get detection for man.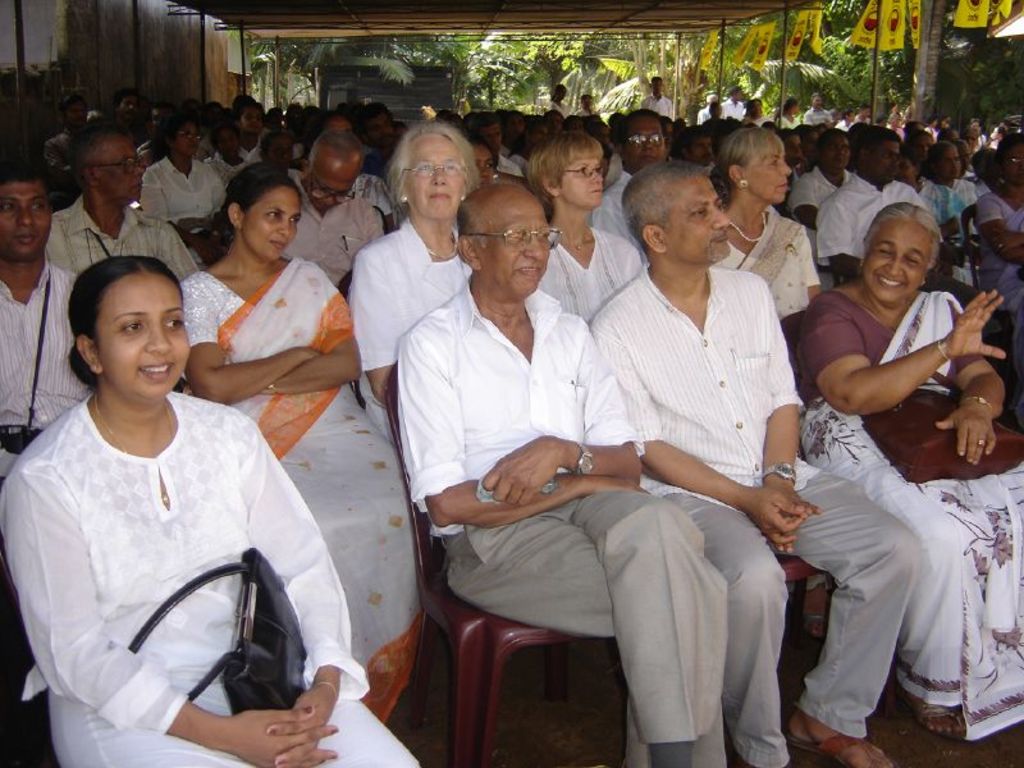
Detection: bbox=[813, 133, 940, 269].
